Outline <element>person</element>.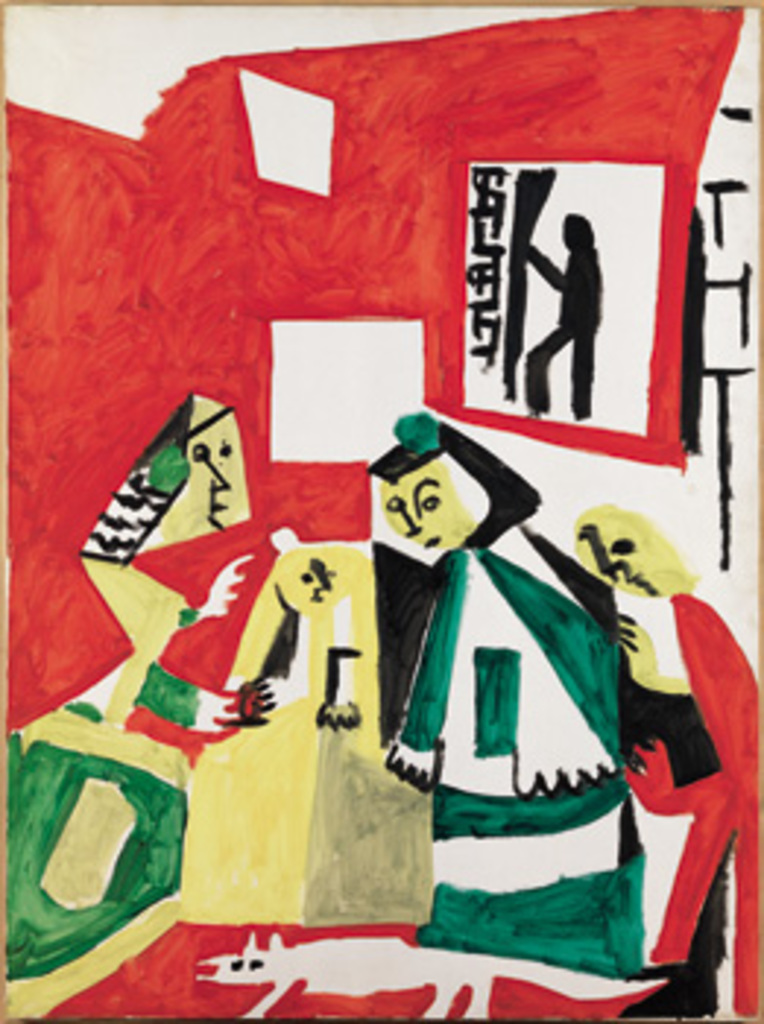
Outline: bbox=[404, 439, 664, 1004].
